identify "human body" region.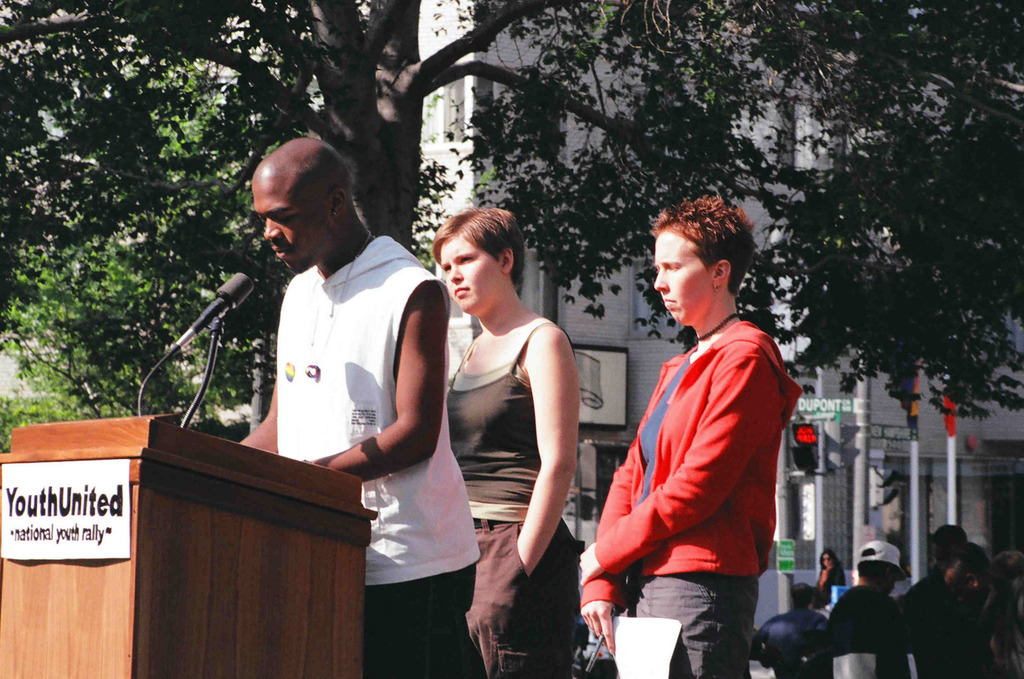
Region: [241,241,459,678].
